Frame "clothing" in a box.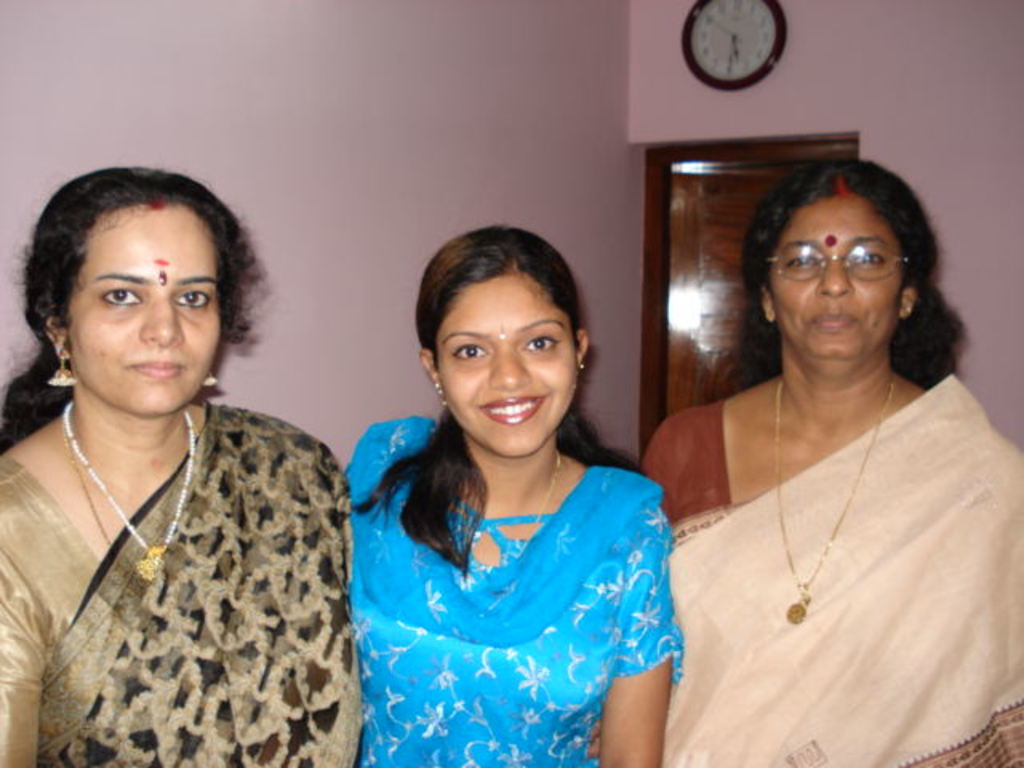
x1=0 y1=398 x2=355 y2=766.
